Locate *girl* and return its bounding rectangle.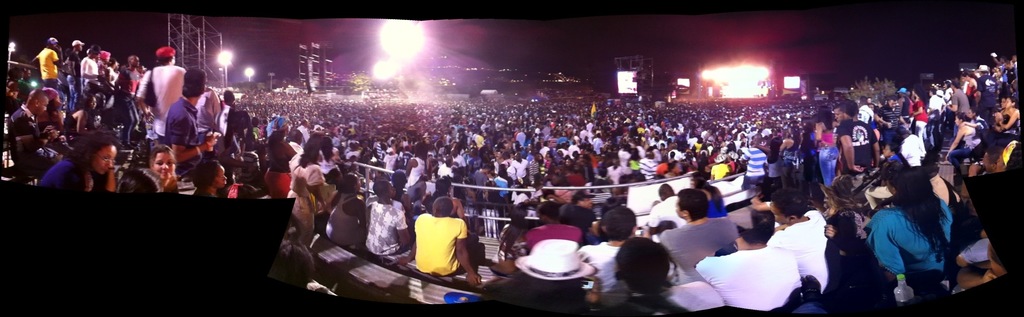
(x1=132, y1=143, x2=176, y2=193).
